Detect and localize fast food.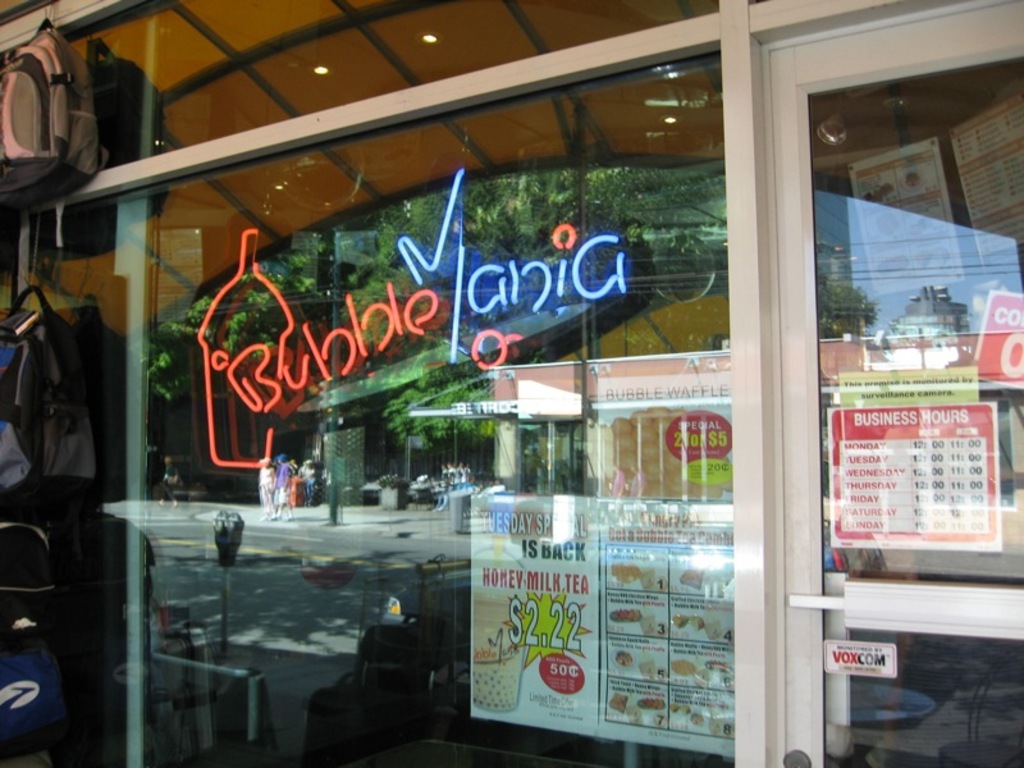
Localized at x1=678 y1=570 x2=705 y2=591.
